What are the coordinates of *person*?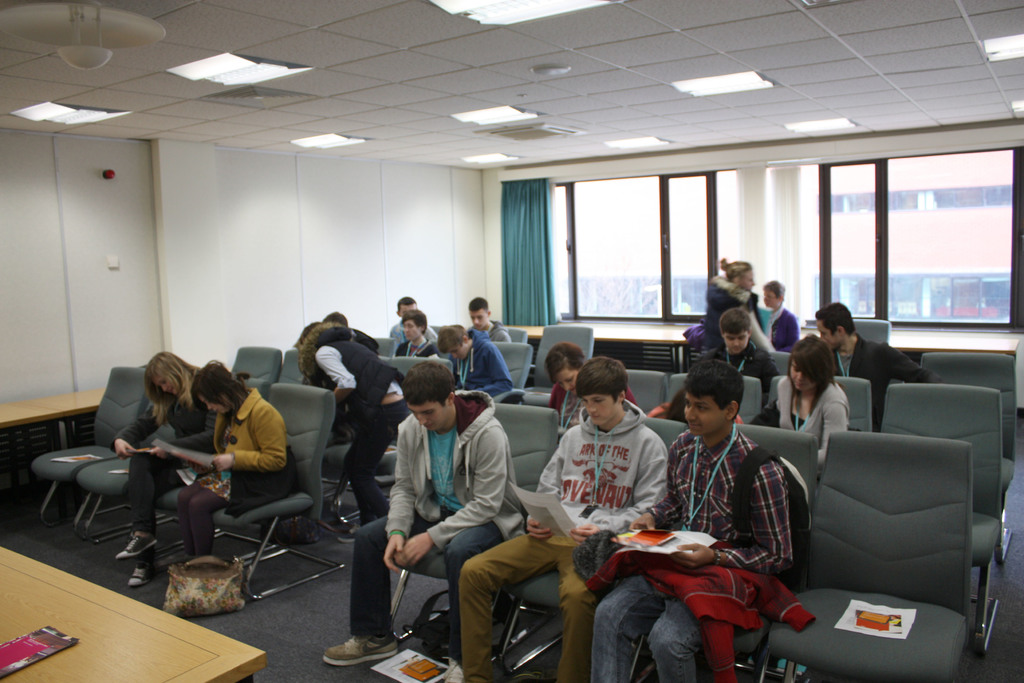
296,322,404,540.
